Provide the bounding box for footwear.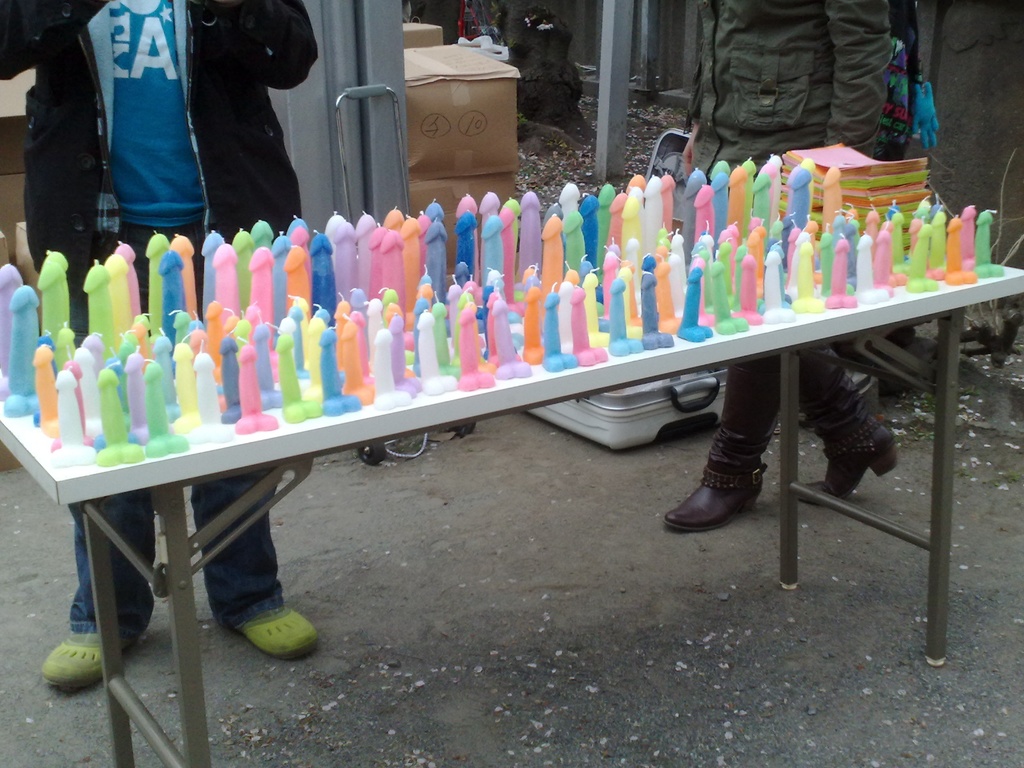
(671,444,775,557).
